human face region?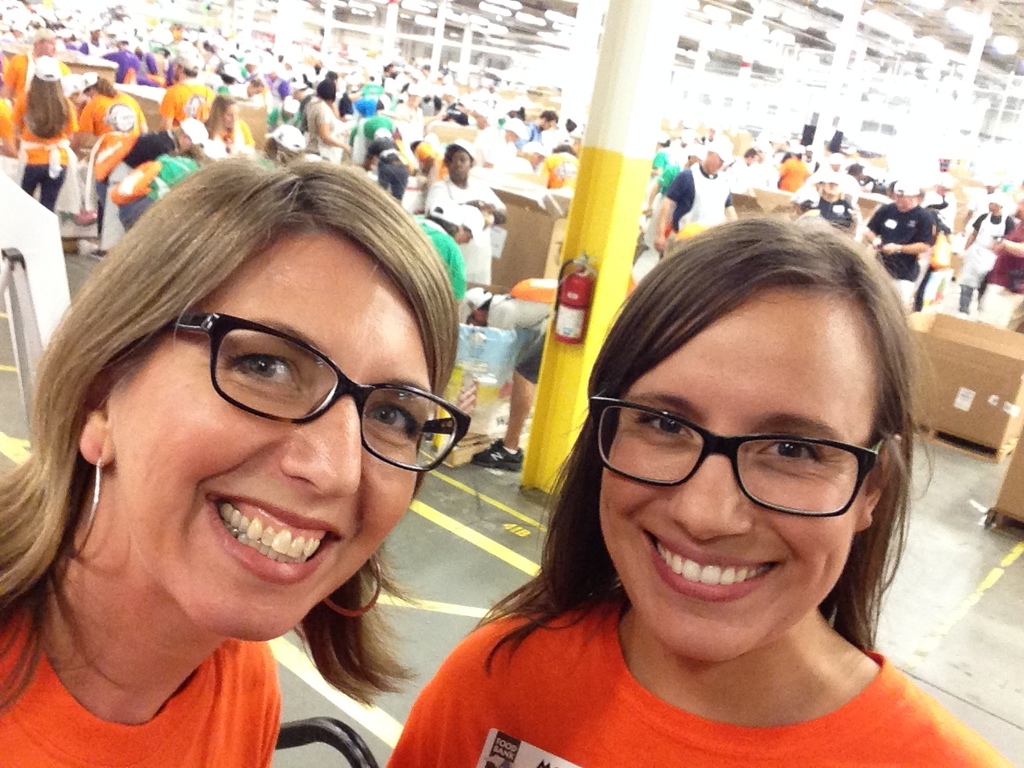
Rect(600, 290, 874, 664)
